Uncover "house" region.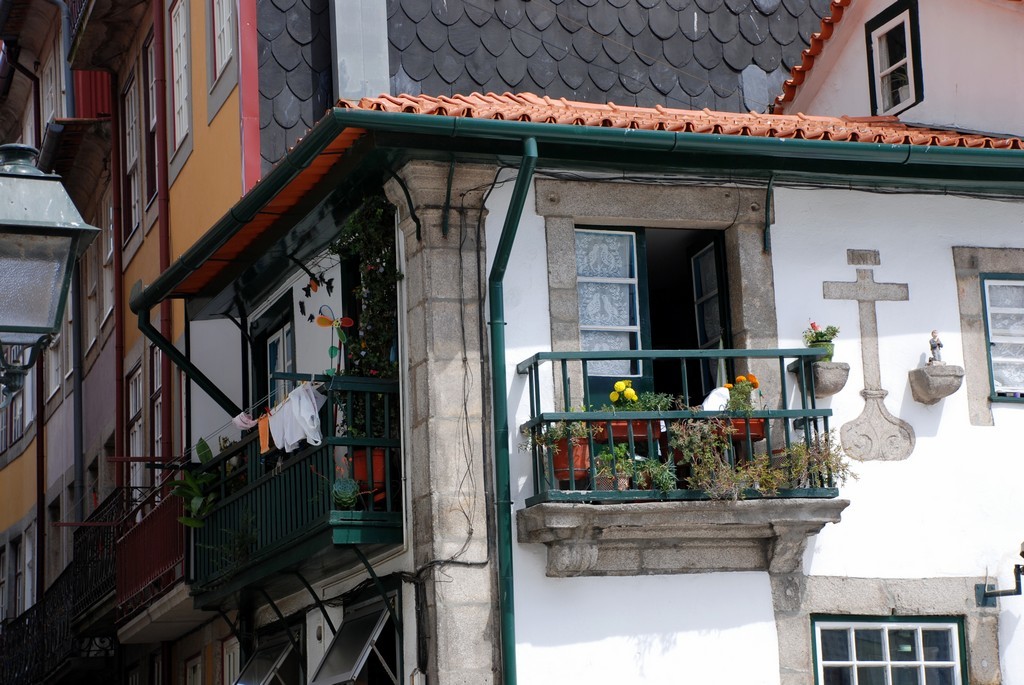
Uncovered: (0,0,104,684).
